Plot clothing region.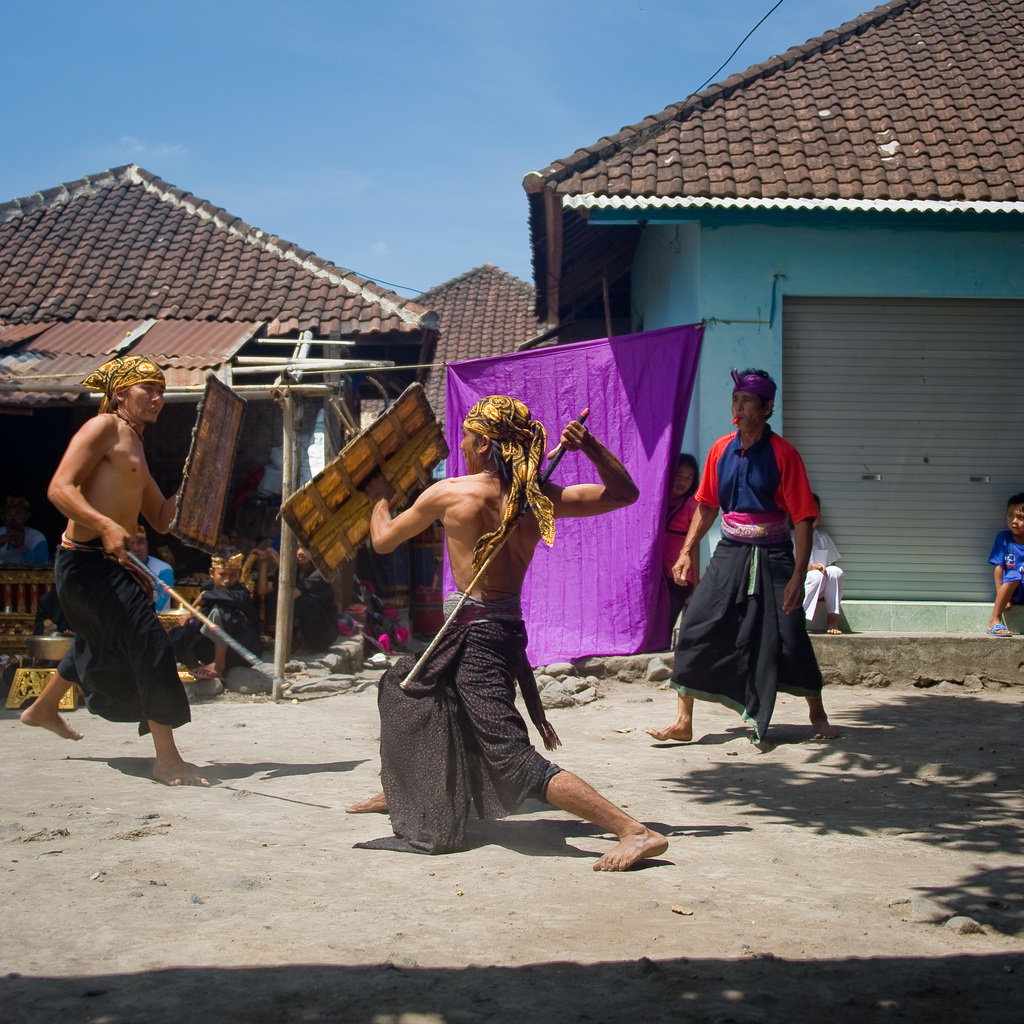
Plotted at (366, 598, 570, 853).
